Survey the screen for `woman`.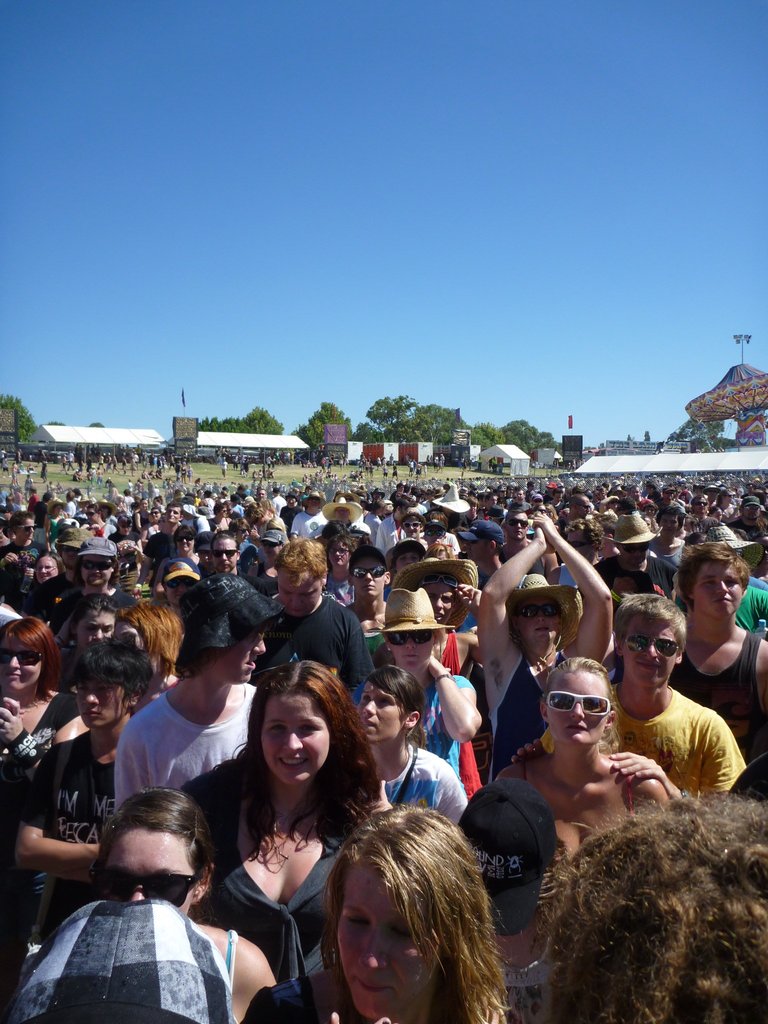
Survey found: (242, 803, 520, 1023).
